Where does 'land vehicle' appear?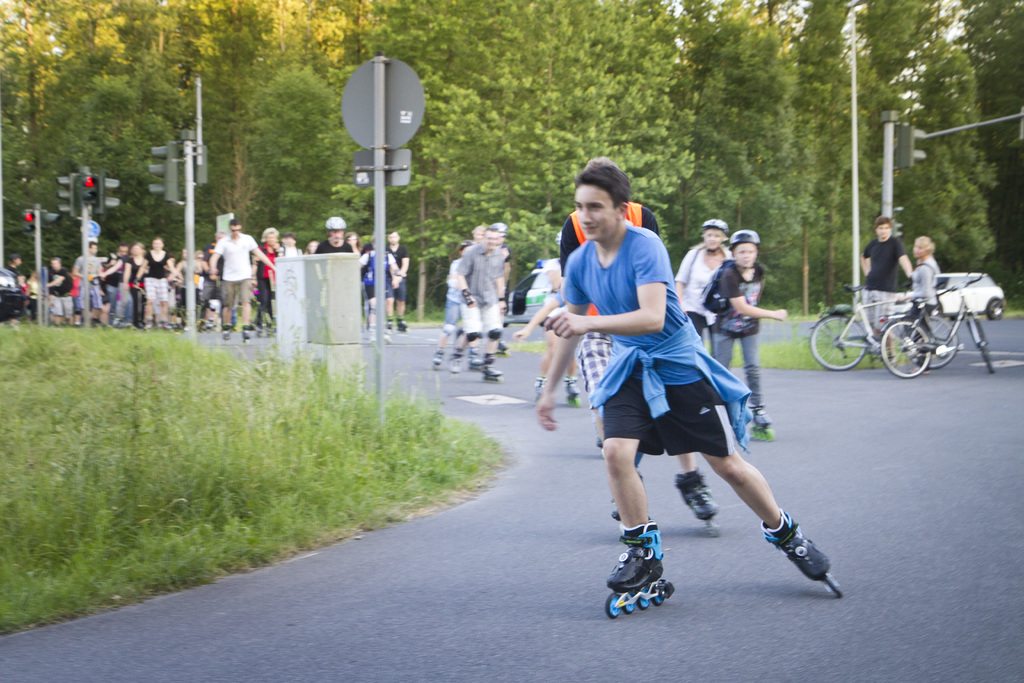
Appears at BBox(881, 273, 994, 377).
